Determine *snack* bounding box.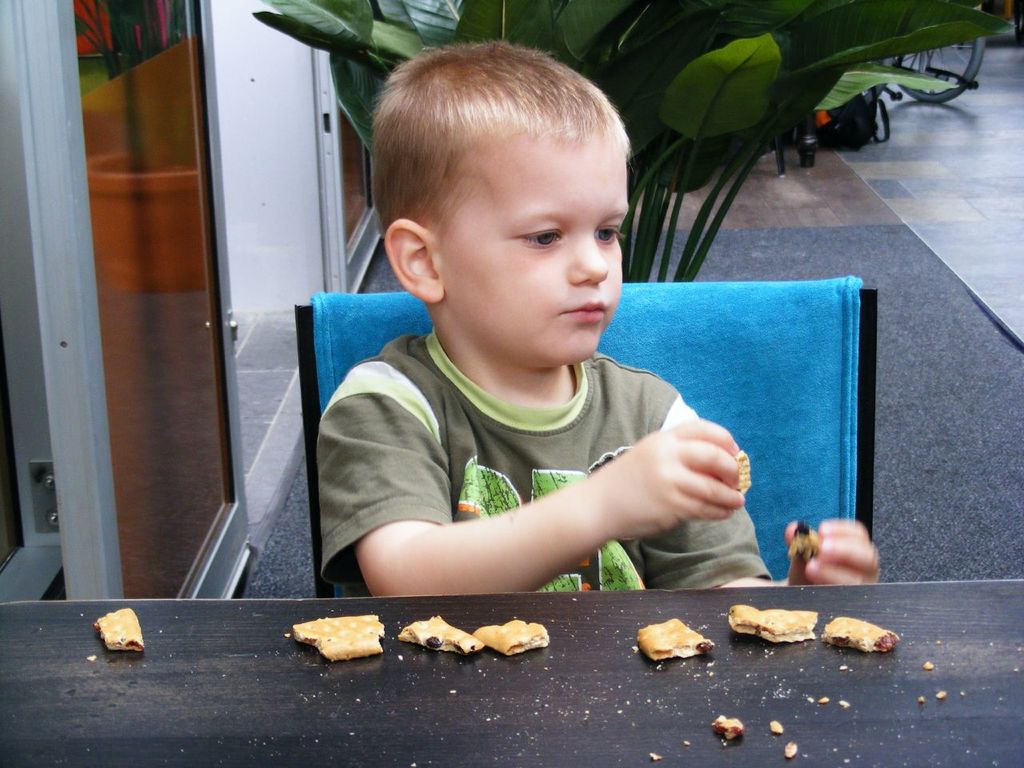
Determined: 790/522/811/557.
